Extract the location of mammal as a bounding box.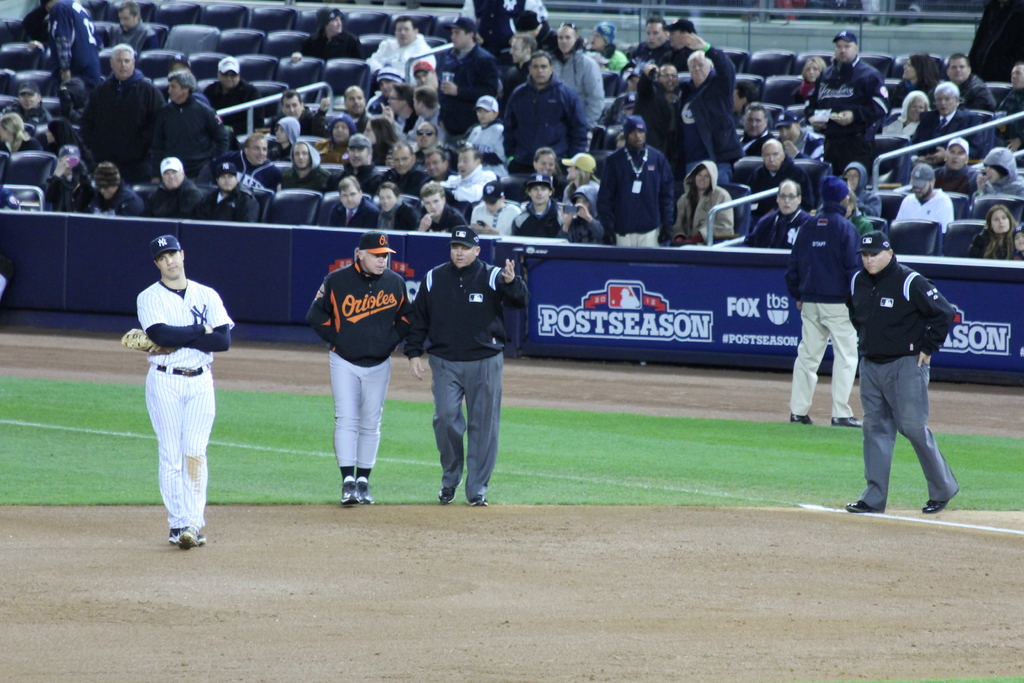
<bbox>845, 231, 959, 514</bbox>.
